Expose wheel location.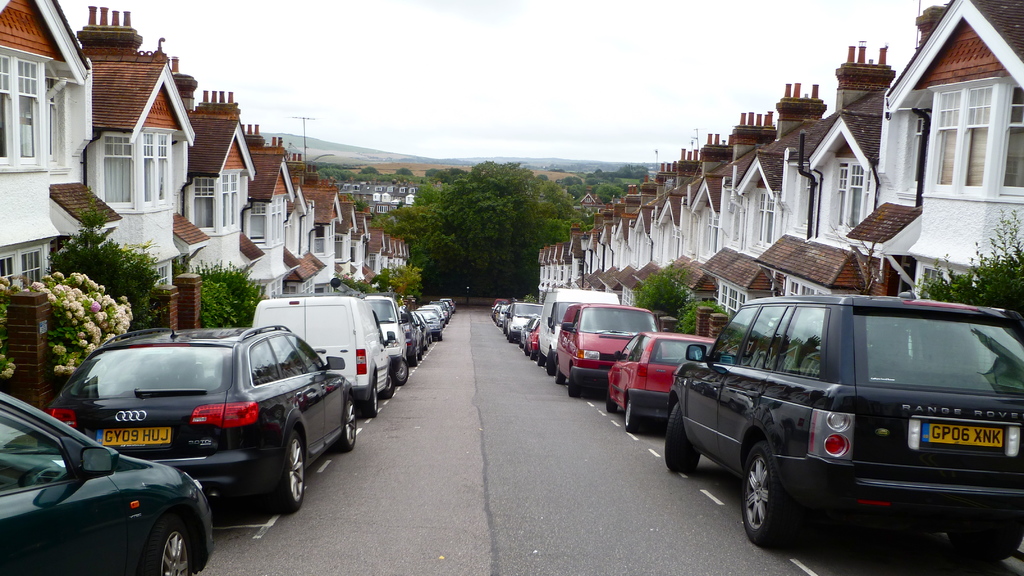
Exposed at box=[366, 377, 383, 415].
